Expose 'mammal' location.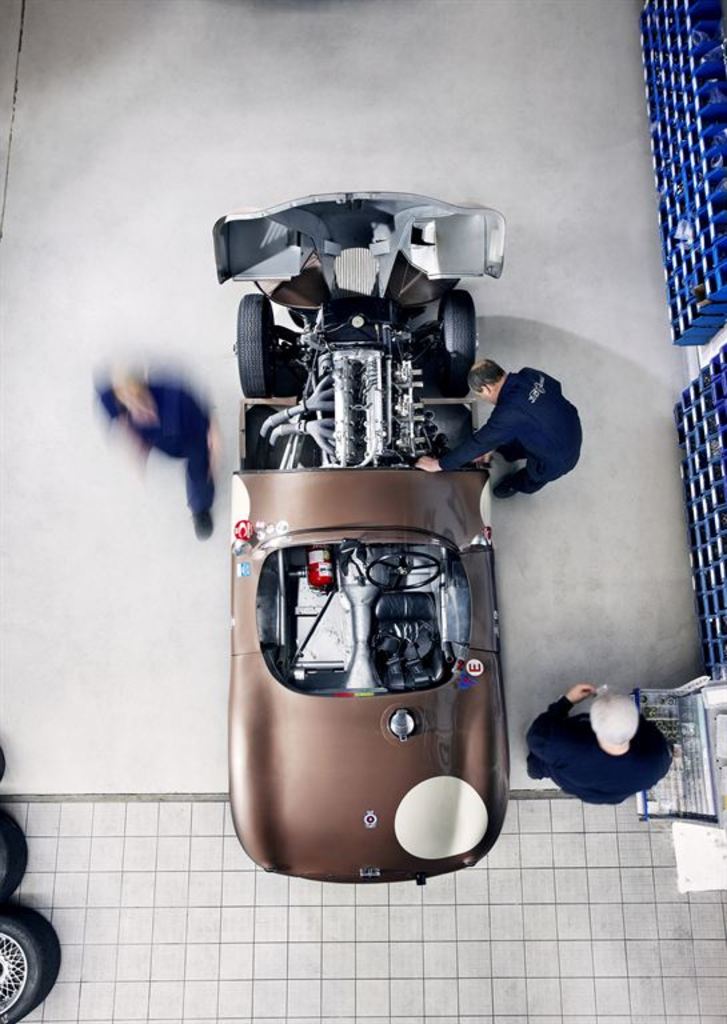
Exposed at select_region(423, 357, 579, 501).
